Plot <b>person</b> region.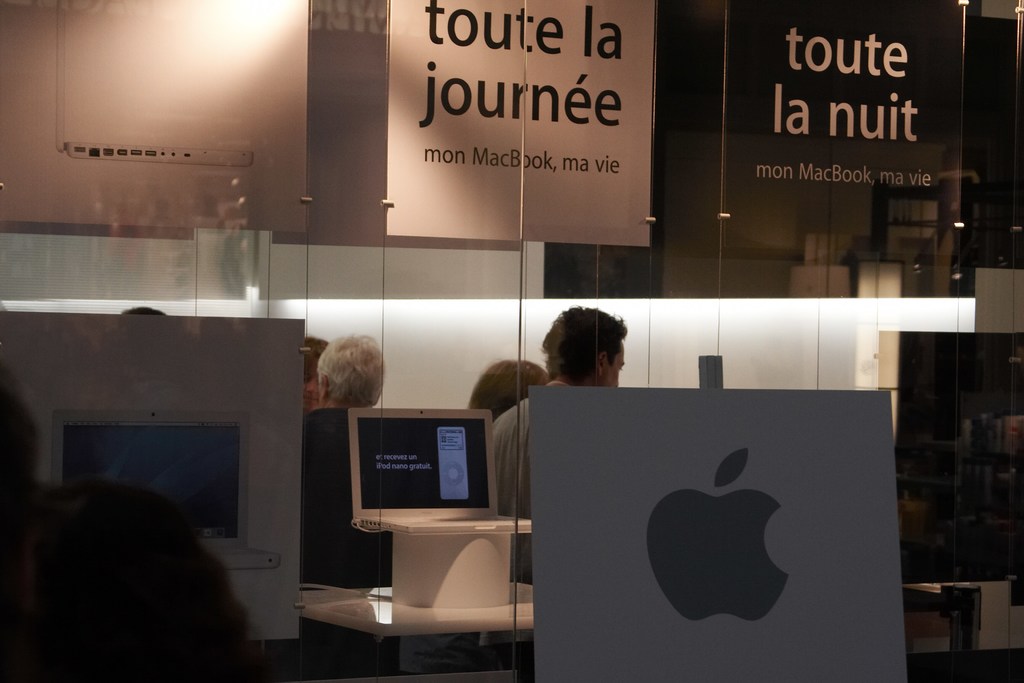
Plotted at bbox(483, 302, 627, 583).
